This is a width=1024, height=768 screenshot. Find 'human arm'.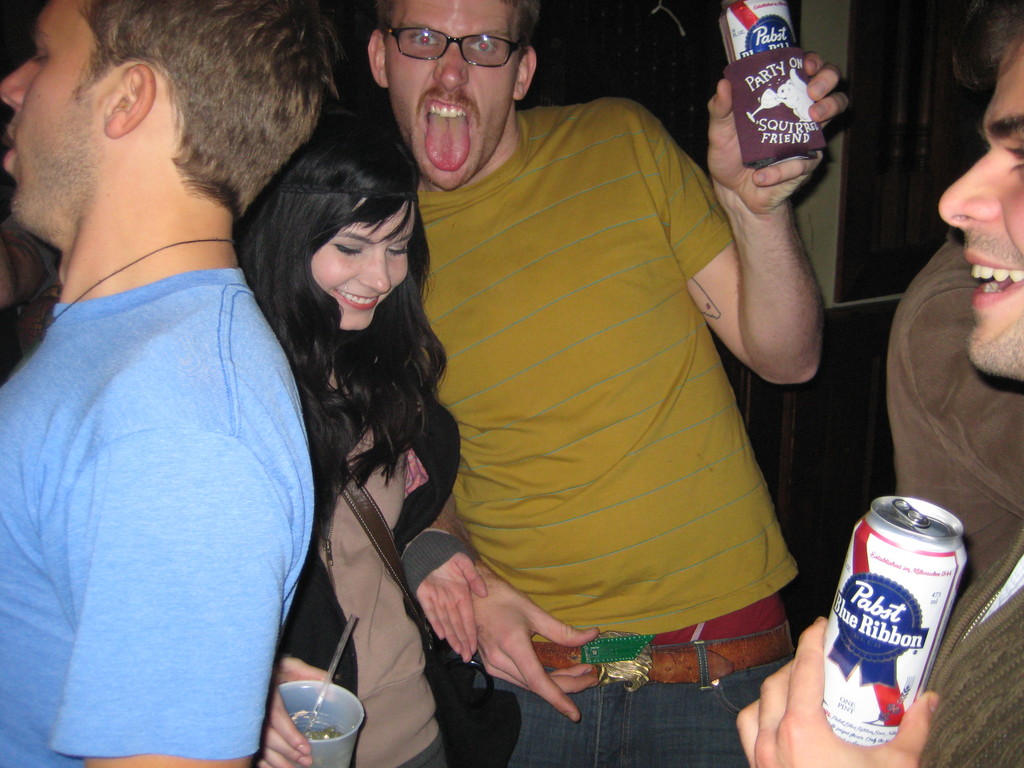
Bounding box: [x1=57, y1=347, x2=291, y2=767].
